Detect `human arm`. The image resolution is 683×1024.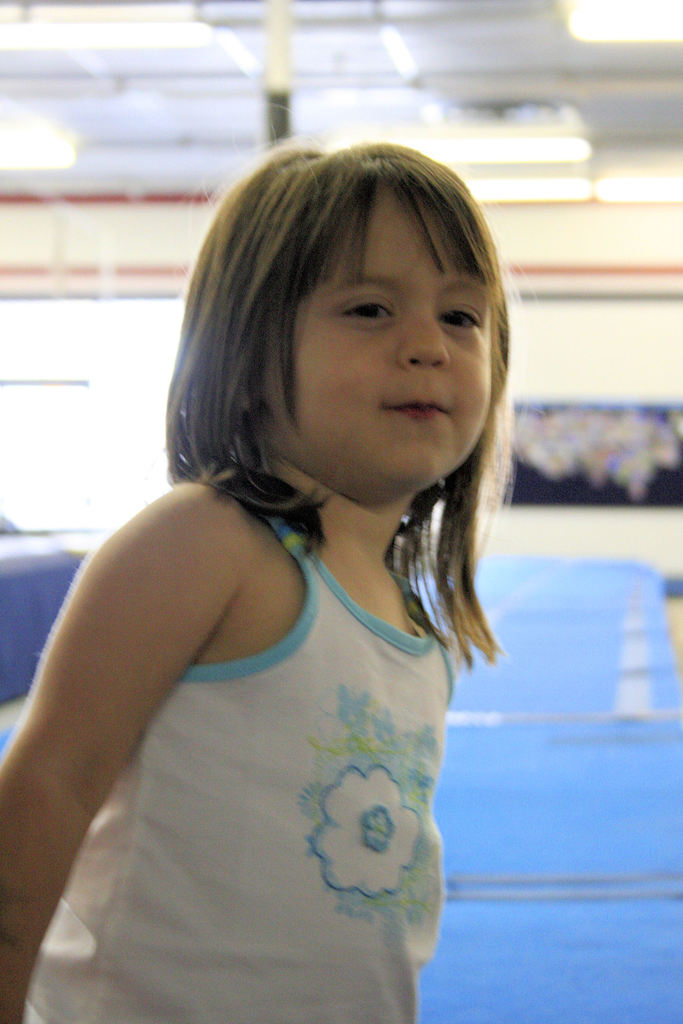
select_region(19, 474, 265, 947).
